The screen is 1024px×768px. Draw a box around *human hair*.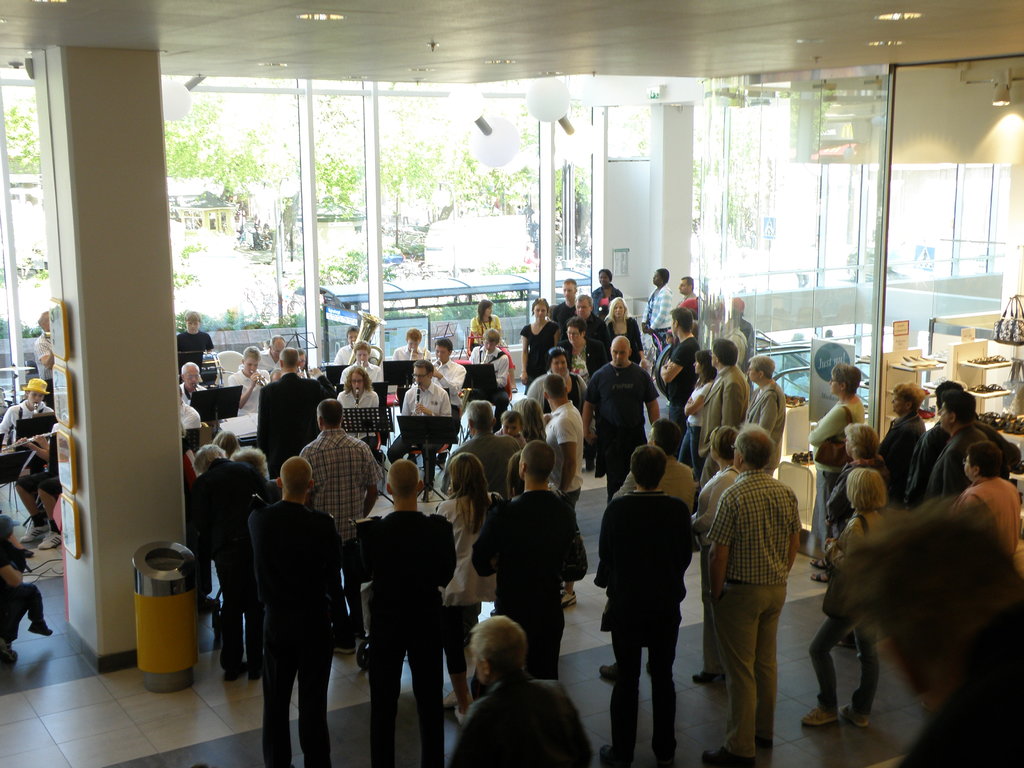
left=545, top=347, right=568, bottom=371.
